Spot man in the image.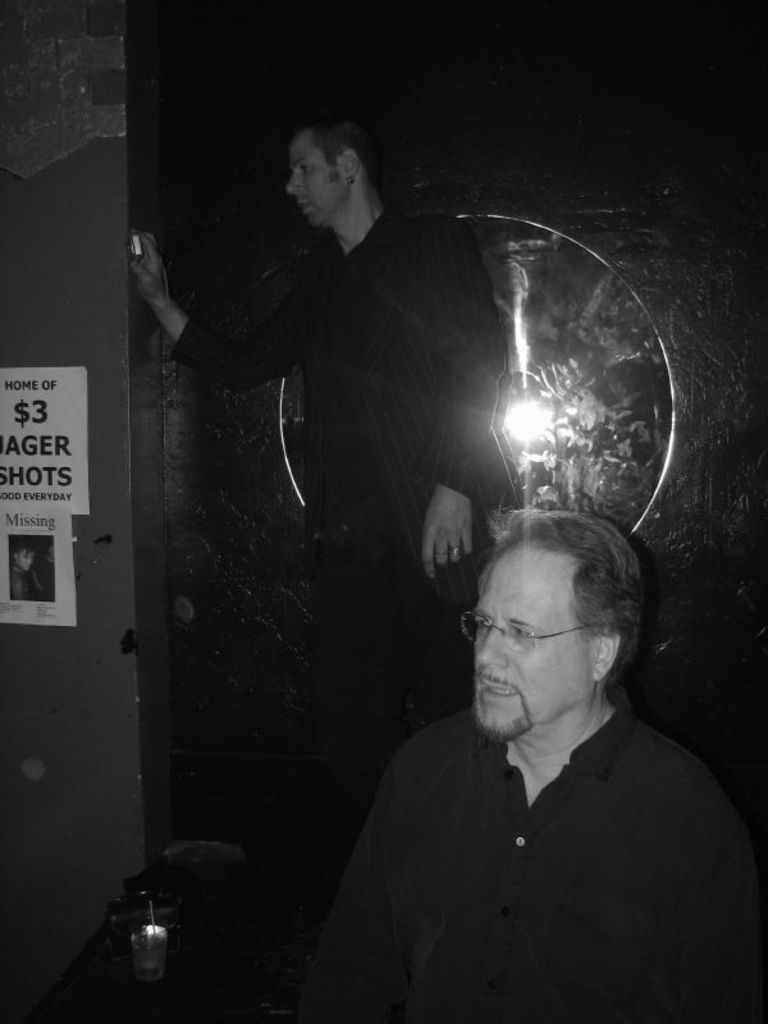
man found at left=123, top=113, right=531, bottom=844.
